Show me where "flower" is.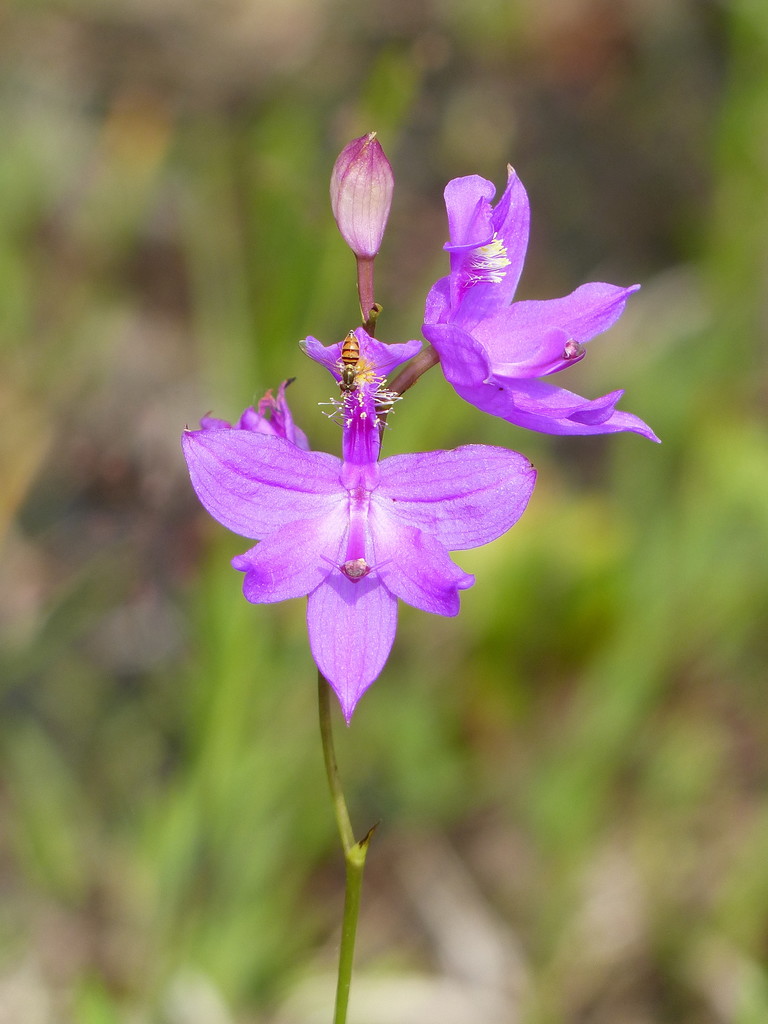
"flower" is at [x1=326, y1=128, x2=403, y2=254].
